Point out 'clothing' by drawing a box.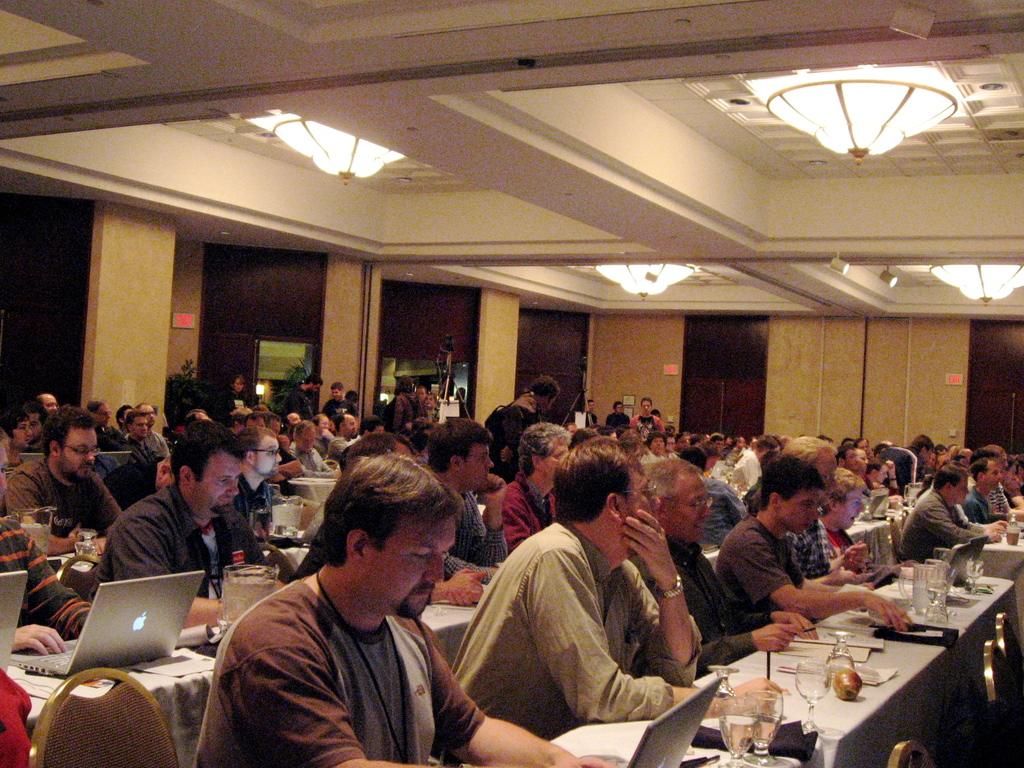
95/418/115/447.
